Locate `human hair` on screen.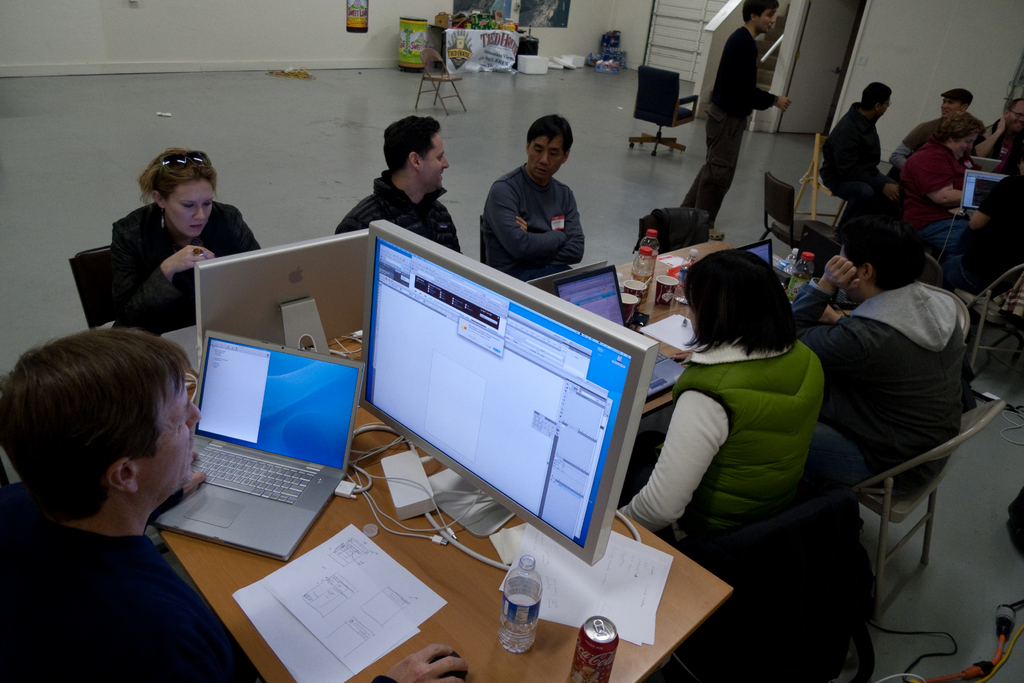
On screen at [138,147,216,214].
